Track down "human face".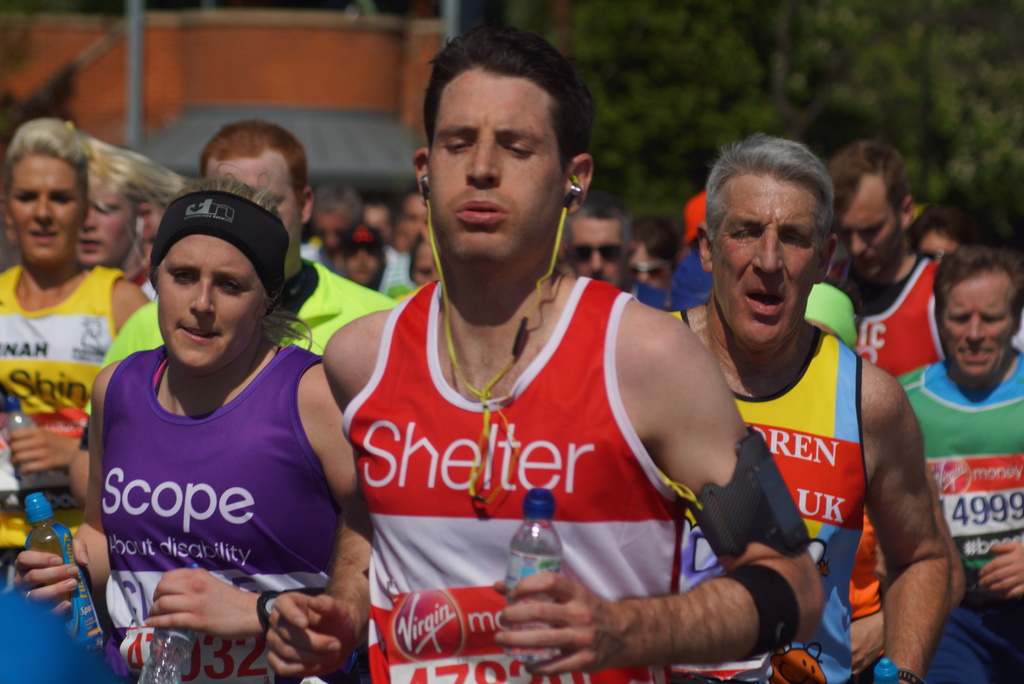
Tracked to (x1=343, y1=246, x2=380, y2=287).
